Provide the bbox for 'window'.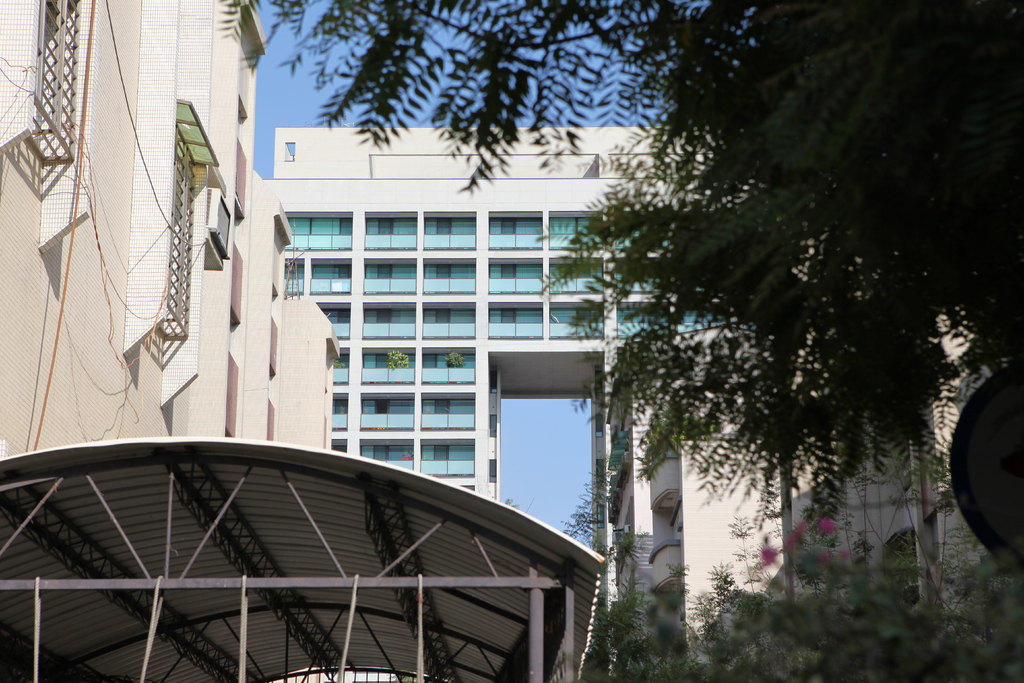
(358, 393, 414, 429).
